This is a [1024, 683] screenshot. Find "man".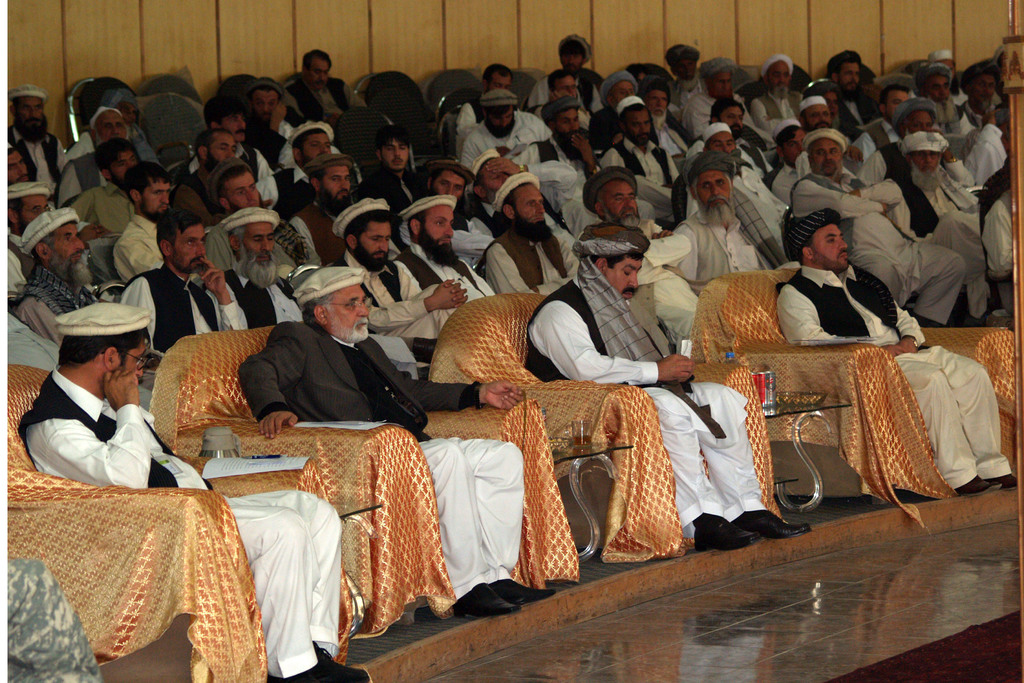
Bounding box: 358,128,425,216.
